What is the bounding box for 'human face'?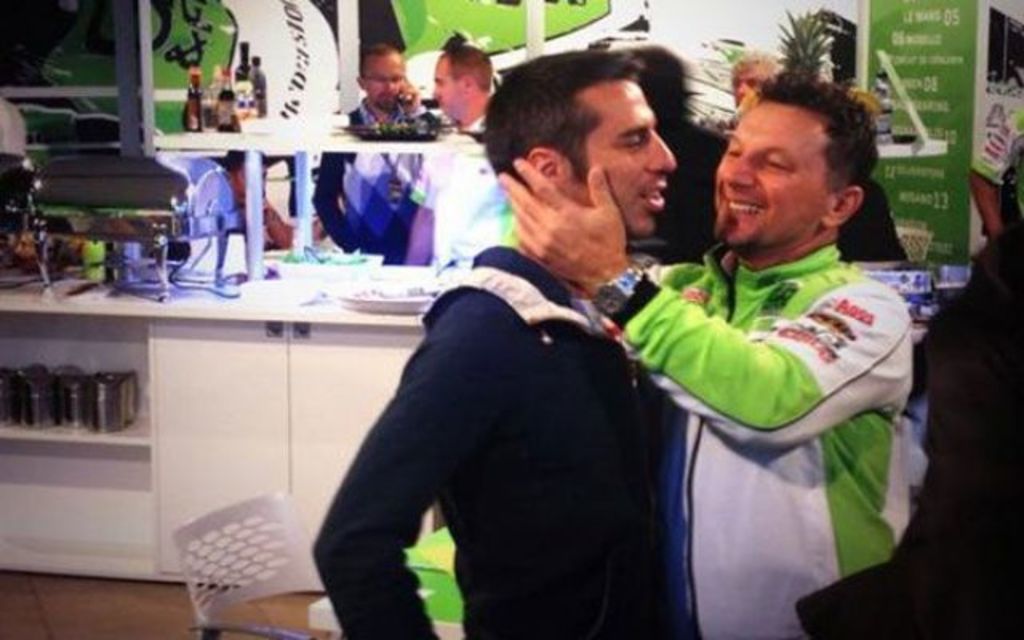
[x1=558, y1=75, x2=680, y2=229].
